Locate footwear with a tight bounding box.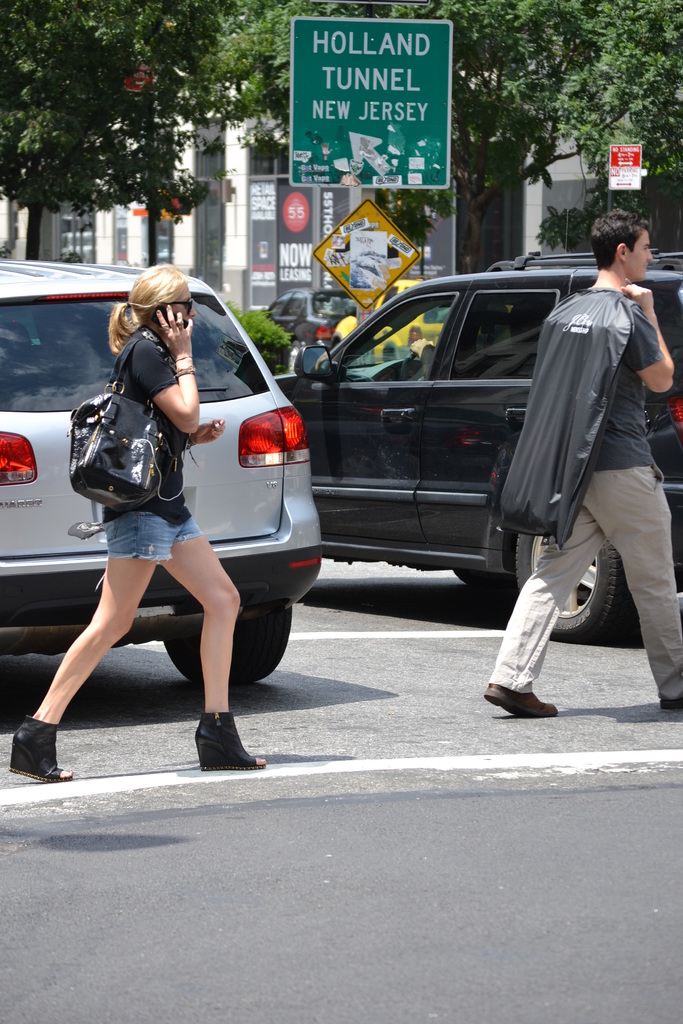
left=481, top=686, right=558, bottom=714.
